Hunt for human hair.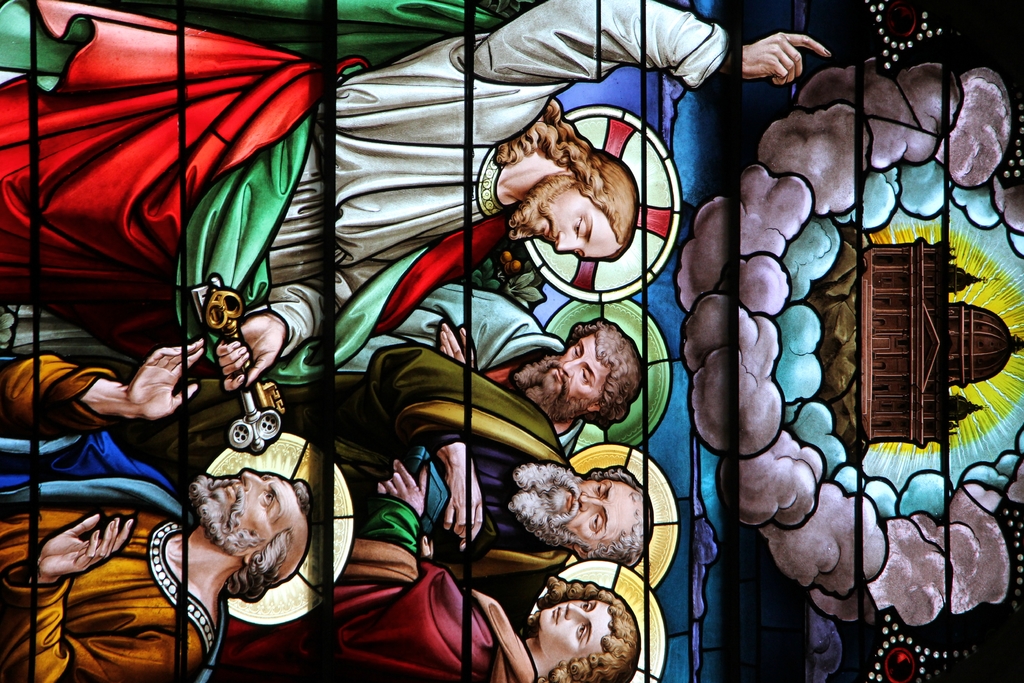
Hunted down at rect(521, 577, 643, 682).
